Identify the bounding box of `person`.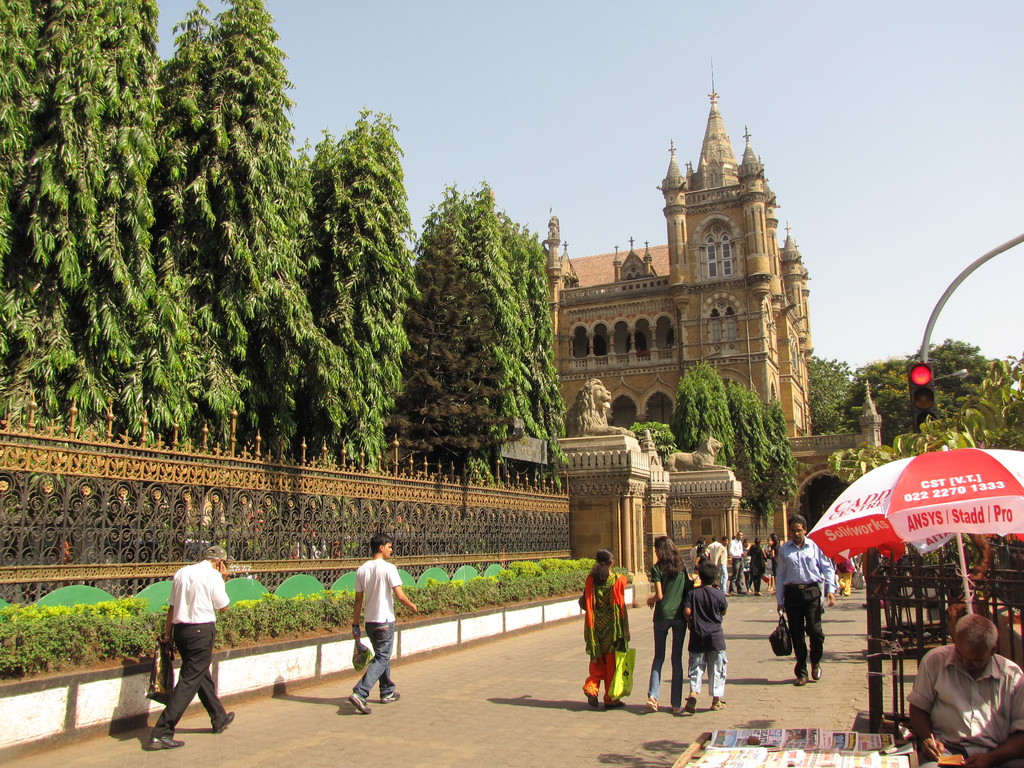
bbox=[749, 537, 771, 595].
